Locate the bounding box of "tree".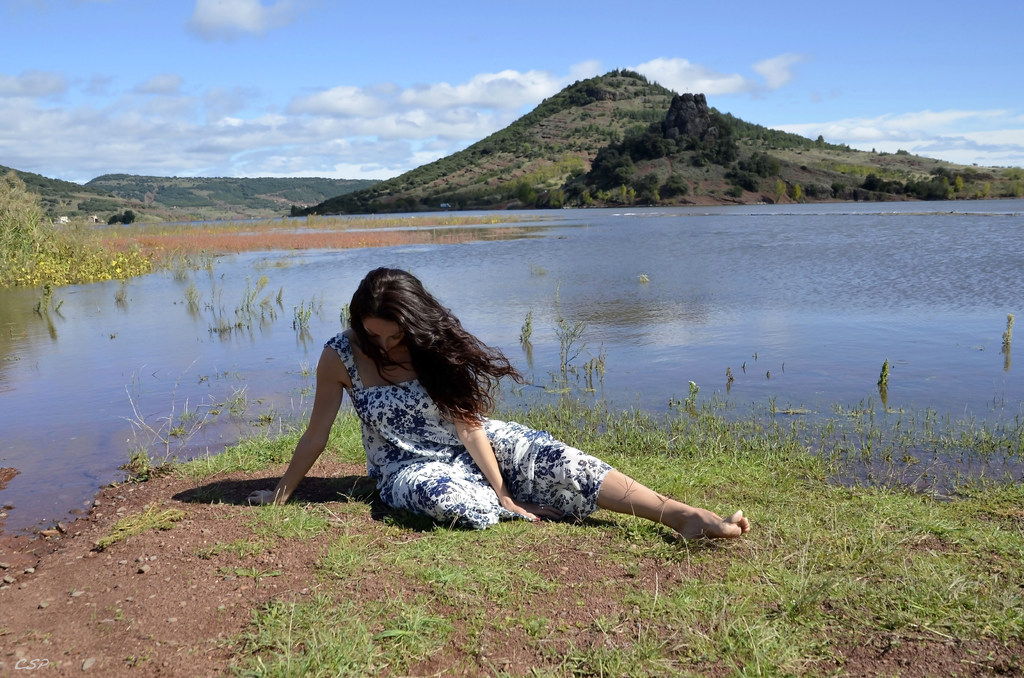
Bounding box: bbox(598, 157, 632, 206).
